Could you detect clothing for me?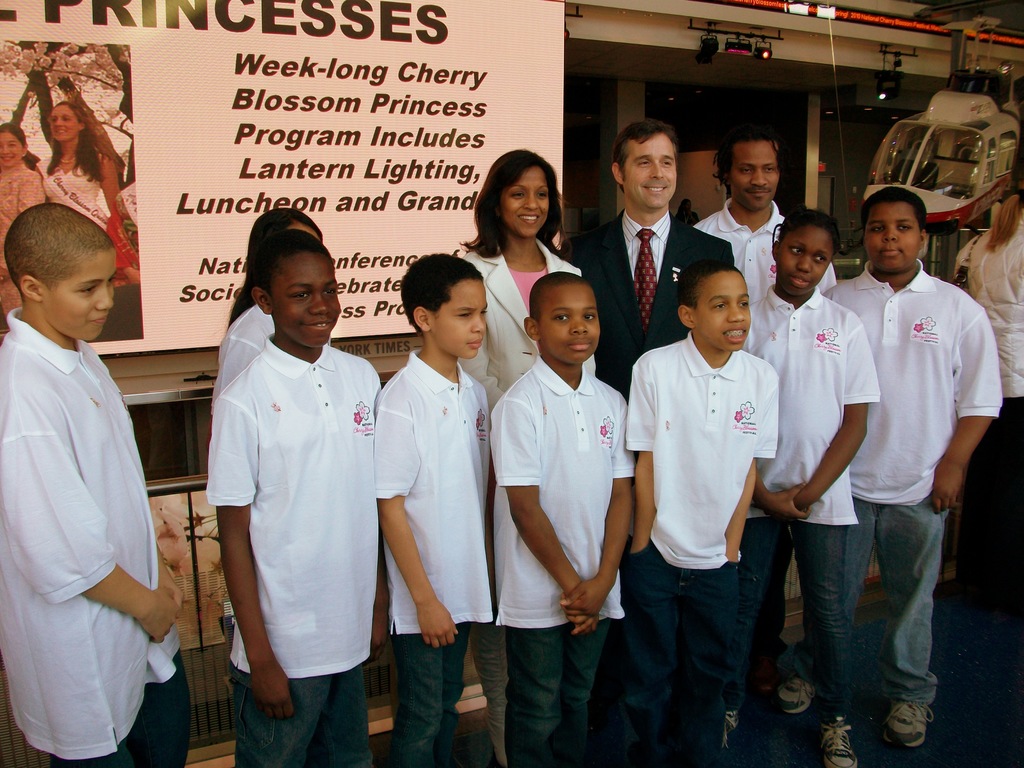
Detection result: 953,210,1023,397.
